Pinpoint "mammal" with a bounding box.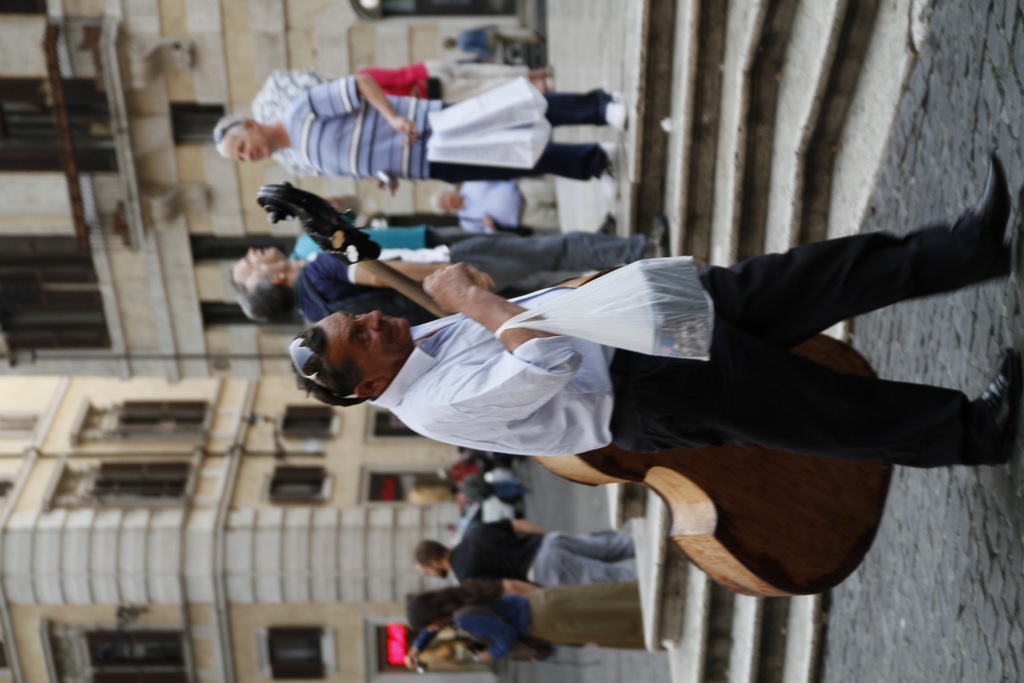
<region>411, 528, 642, 594</region>.
